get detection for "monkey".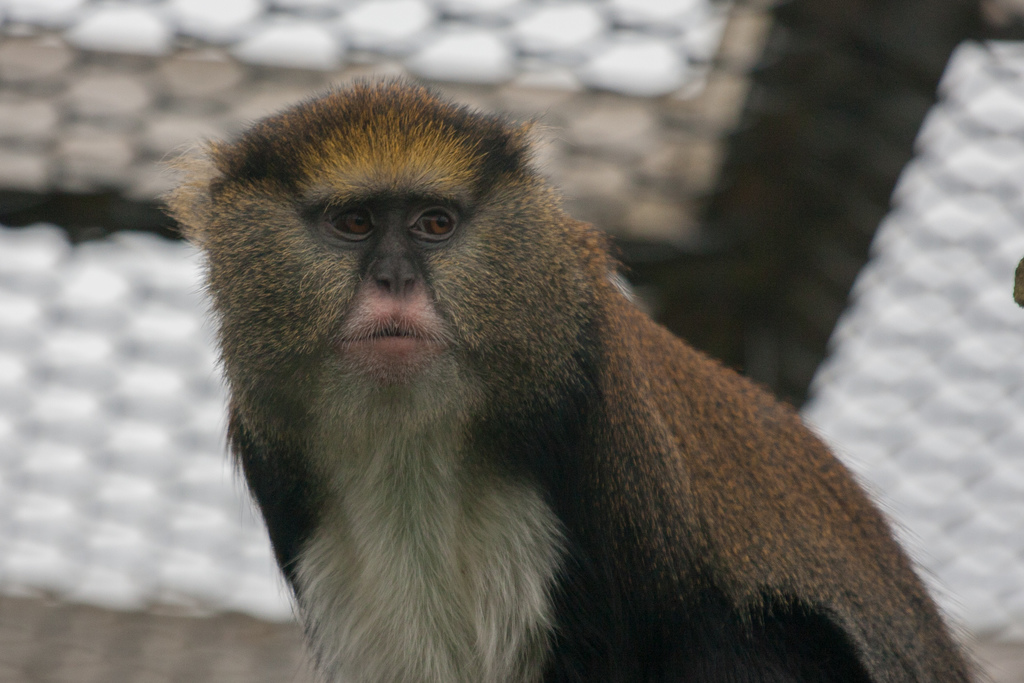
Detection: (left=145, top=79, right=963, bottom=667).
